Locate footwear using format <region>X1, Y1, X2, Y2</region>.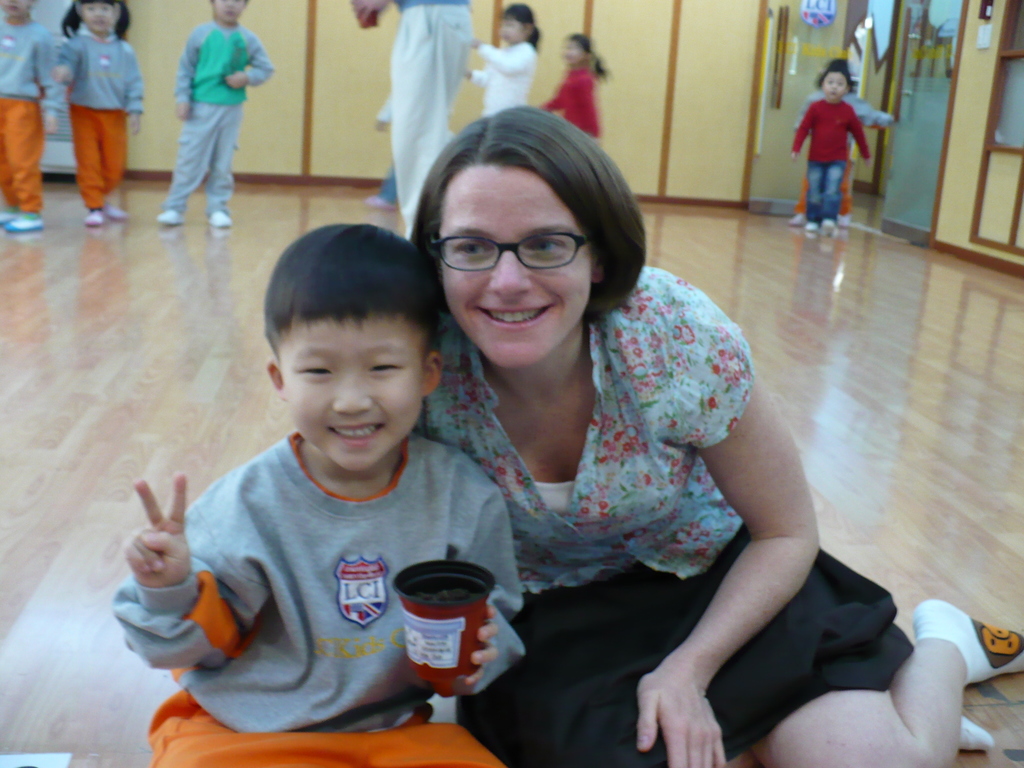
<region>82, 212, 103, 228</region>.
